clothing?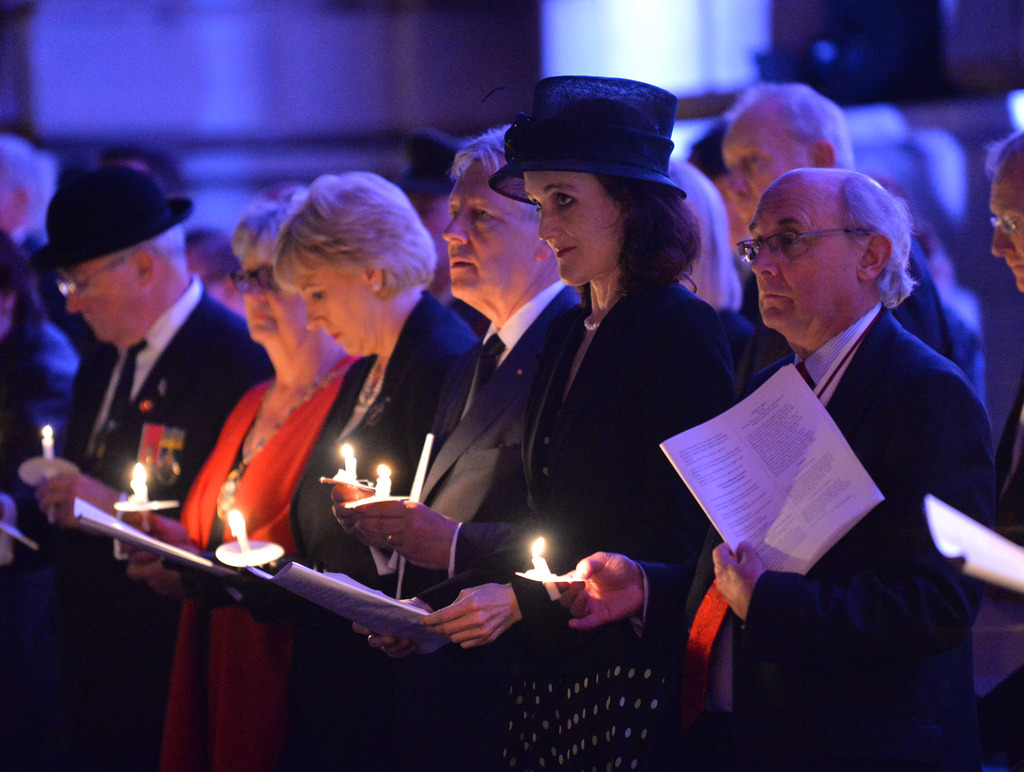
x1=0 y1=318 x2=77 y2=771
